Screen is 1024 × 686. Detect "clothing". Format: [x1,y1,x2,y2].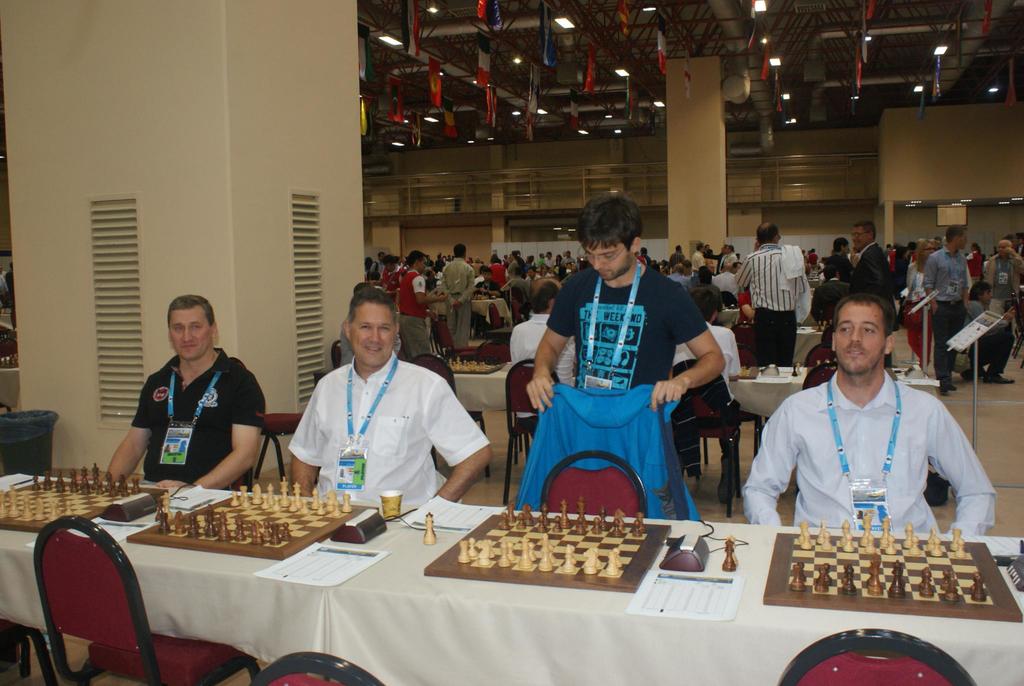
[441,256,475,348].
